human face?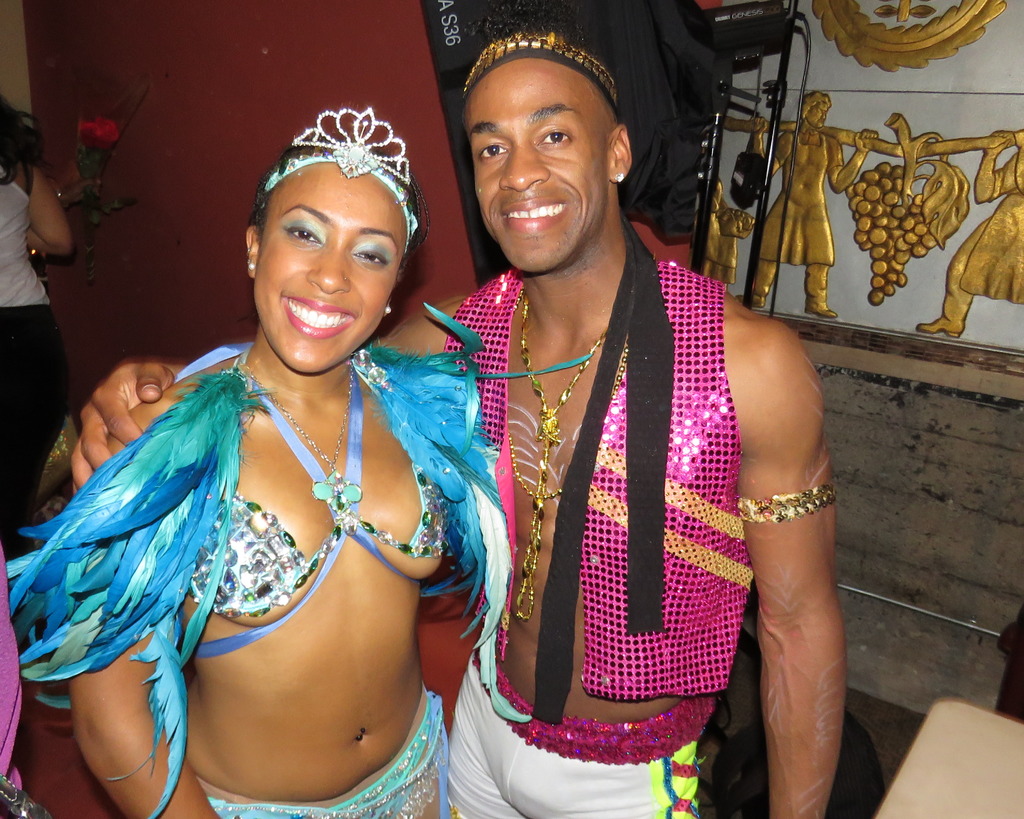
Rect(461, 62, 611, 276)
